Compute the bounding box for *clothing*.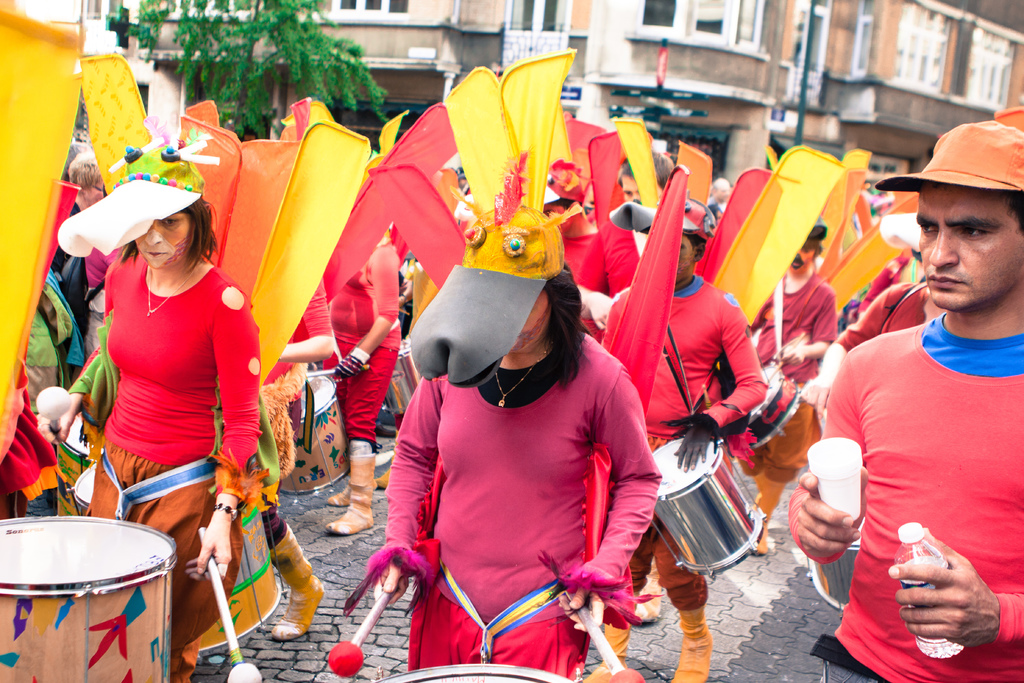
<bbox>840, 274, 936, 352</bbox>.
